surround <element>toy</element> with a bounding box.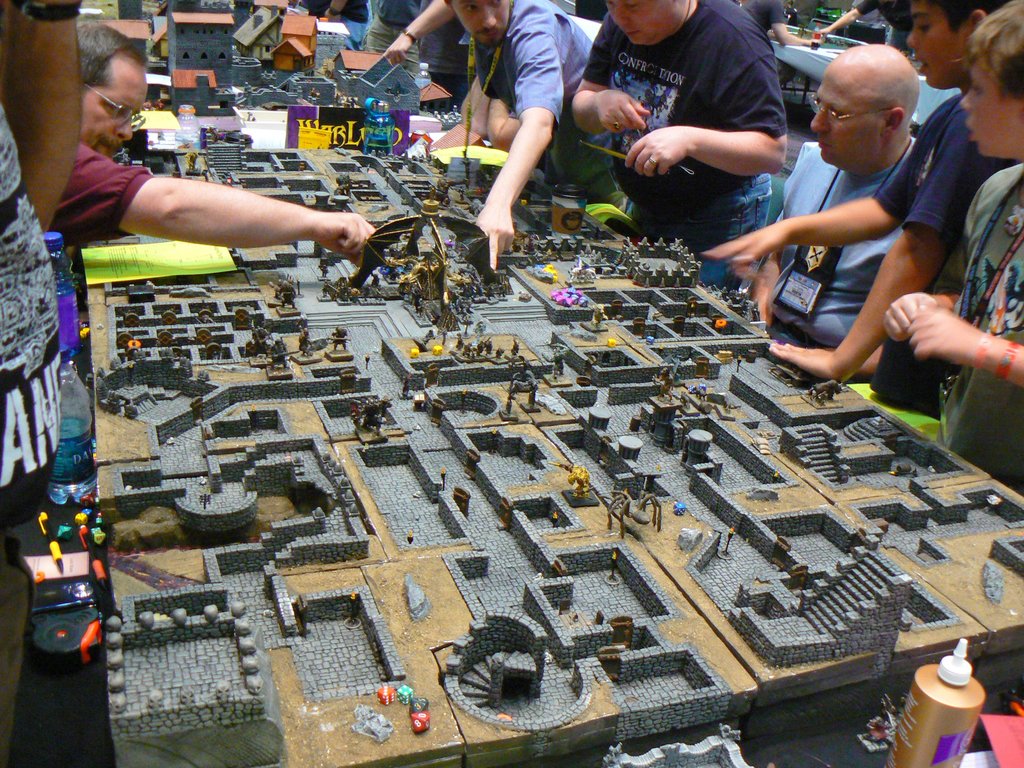
bbox(79, 0, 1020, 767).
